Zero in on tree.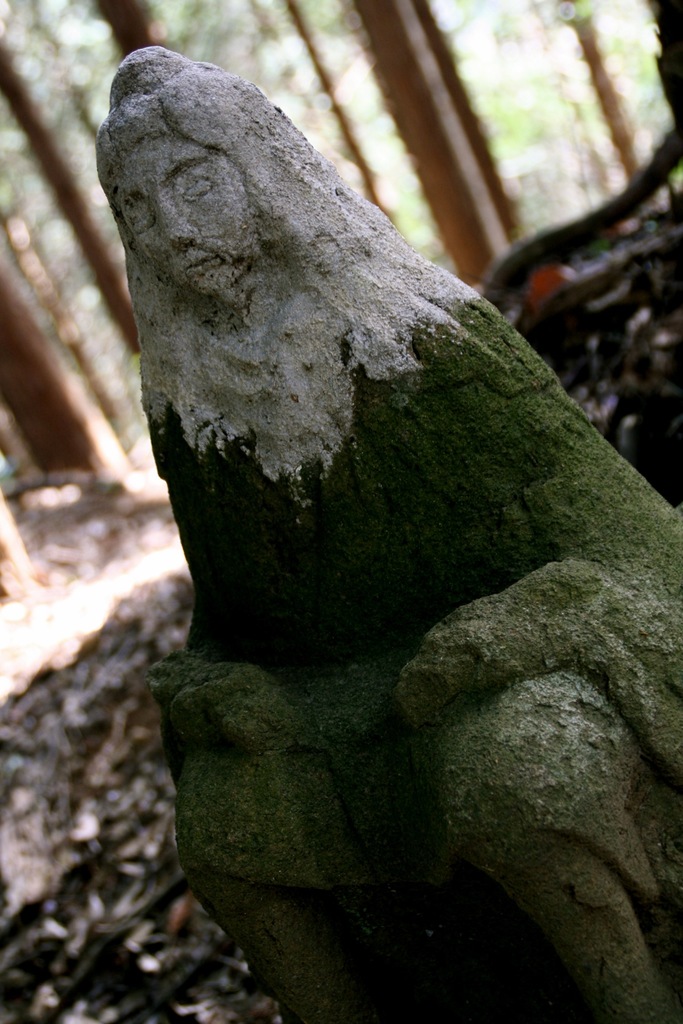
Zeroed in: select_region(621, 0, 682, 132).
